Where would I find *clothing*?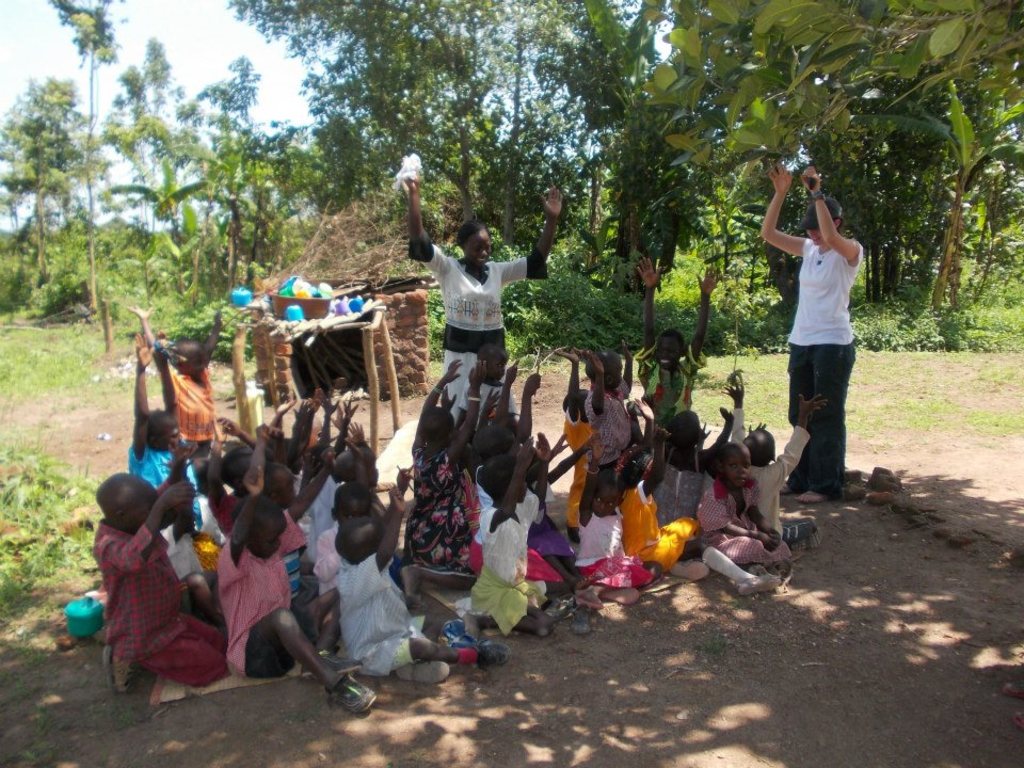
At (653,355,705,434).
